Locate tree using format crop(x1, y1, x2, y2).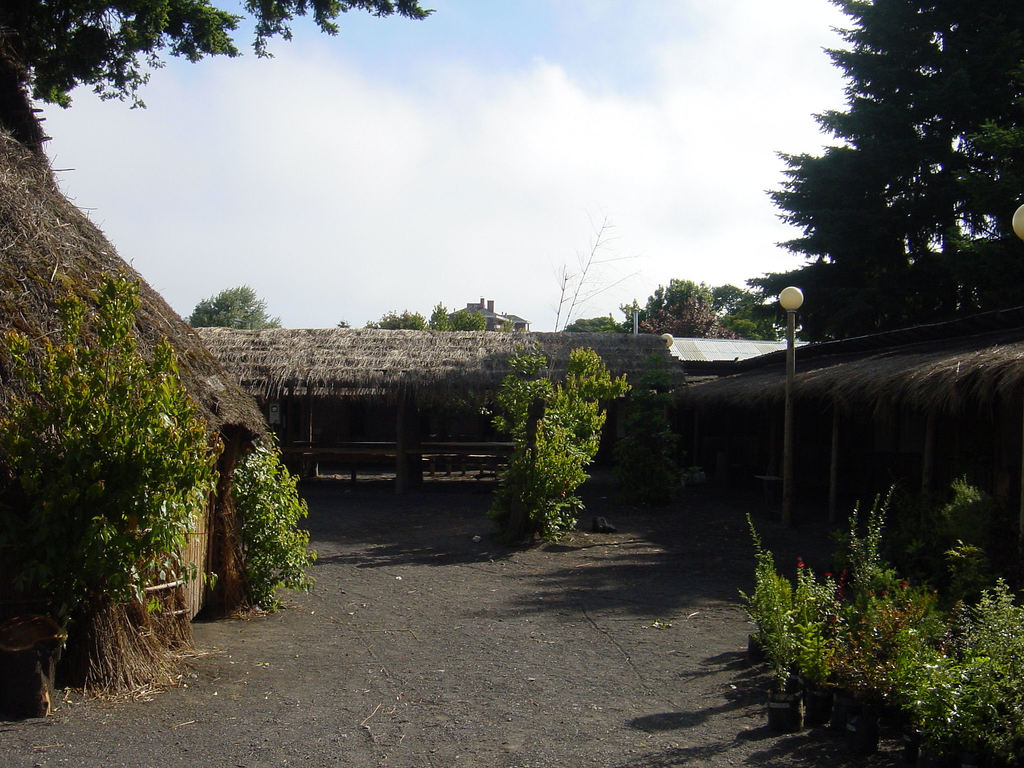
crop(760, 22, 993, 359).
